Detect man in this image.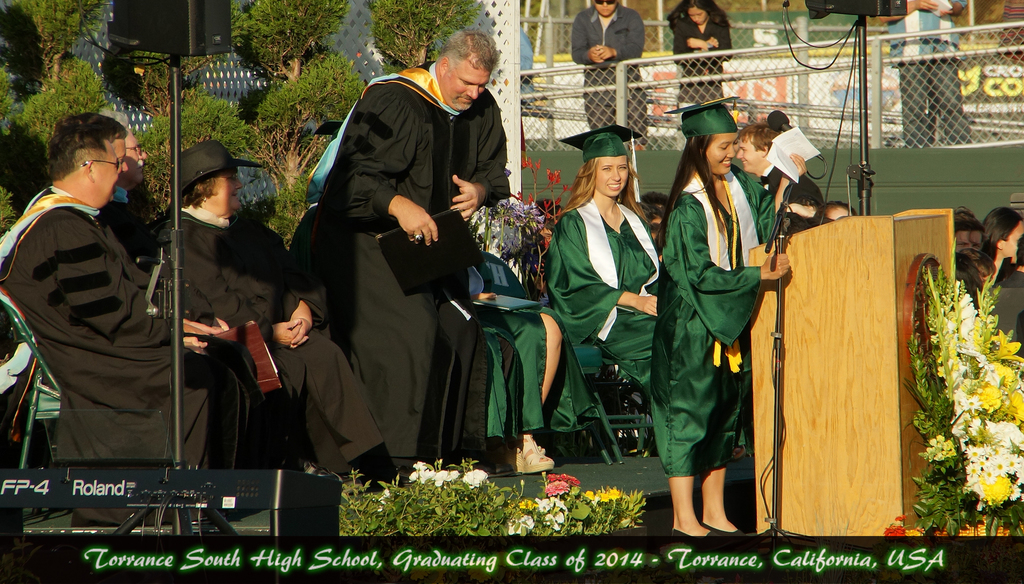
Detection: l=295, t=40, r=518, b=484.
